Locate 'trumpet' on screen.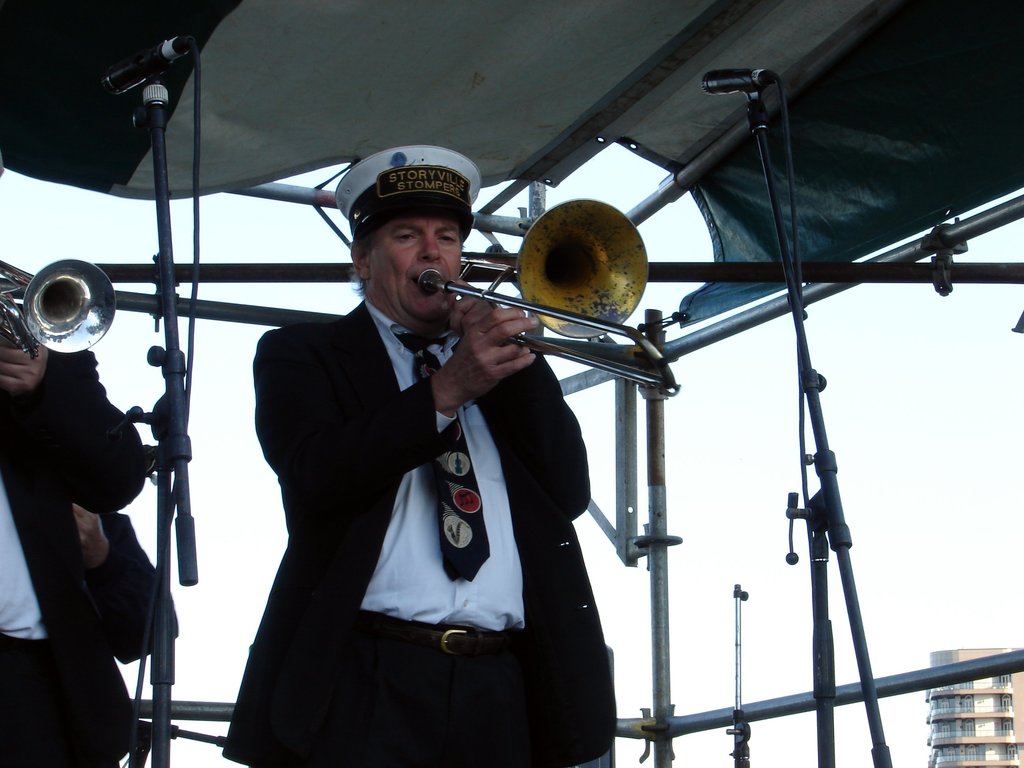
On screen at [434,232,621,377].
